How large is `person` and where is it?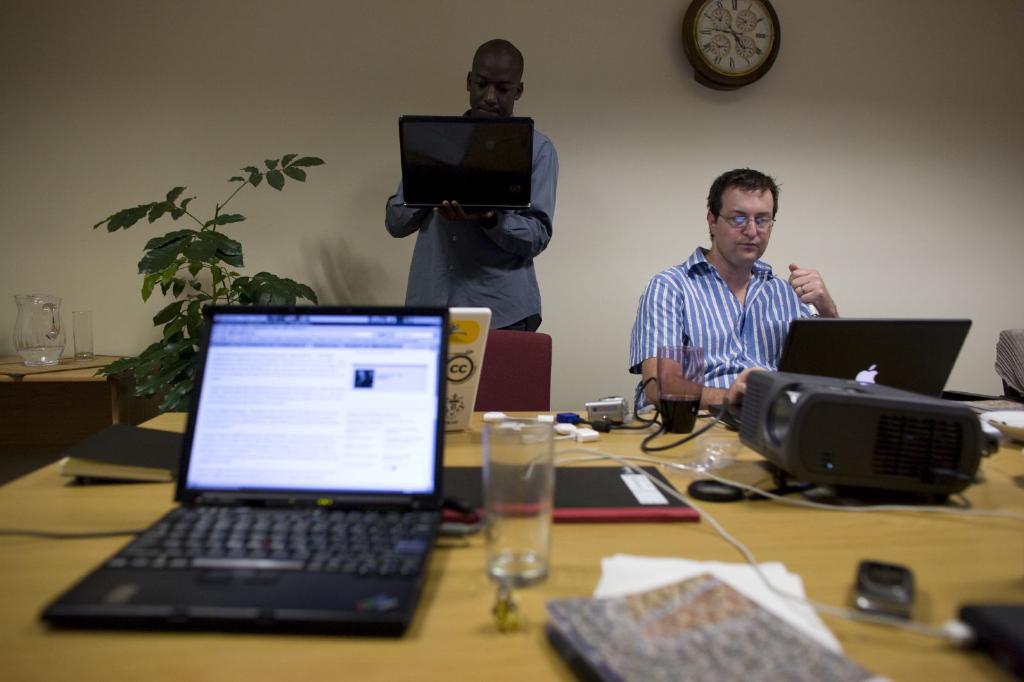
Bounding box: [630,163,843,411].
